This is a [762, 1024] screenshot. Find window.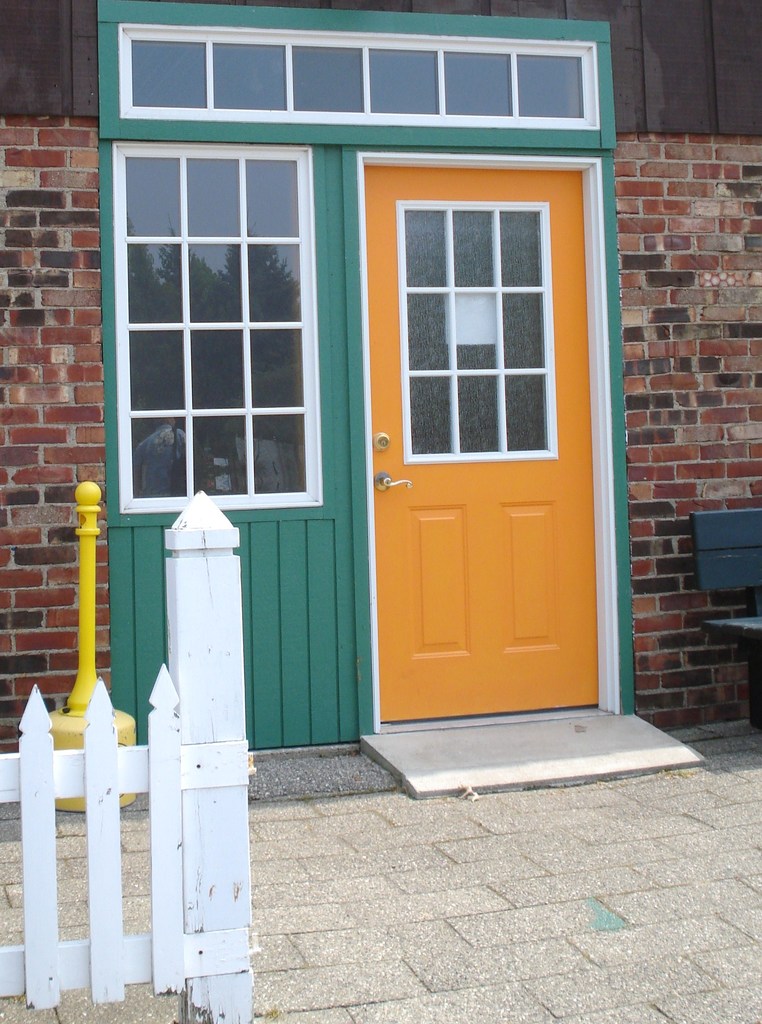
Bounding box: (x1=99, y1=0, x2=613, y2=146).
